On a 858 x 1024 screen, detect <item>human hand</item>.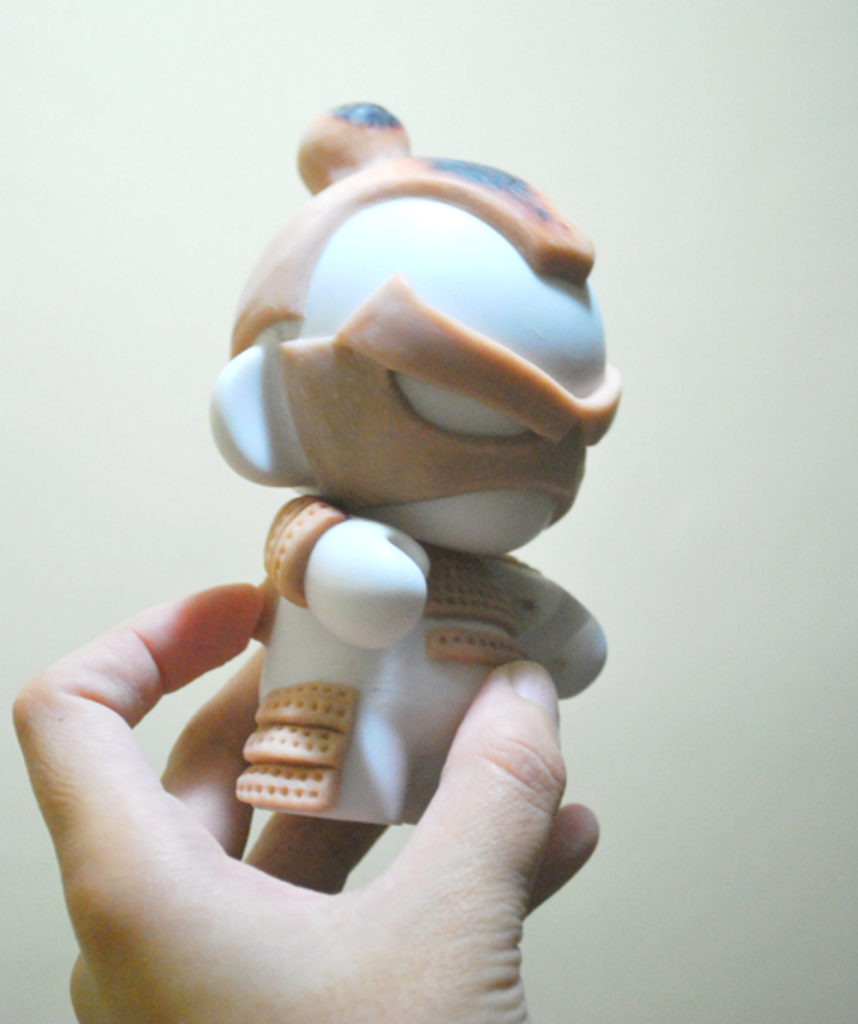
detection(3, 571, 601, 1022).
